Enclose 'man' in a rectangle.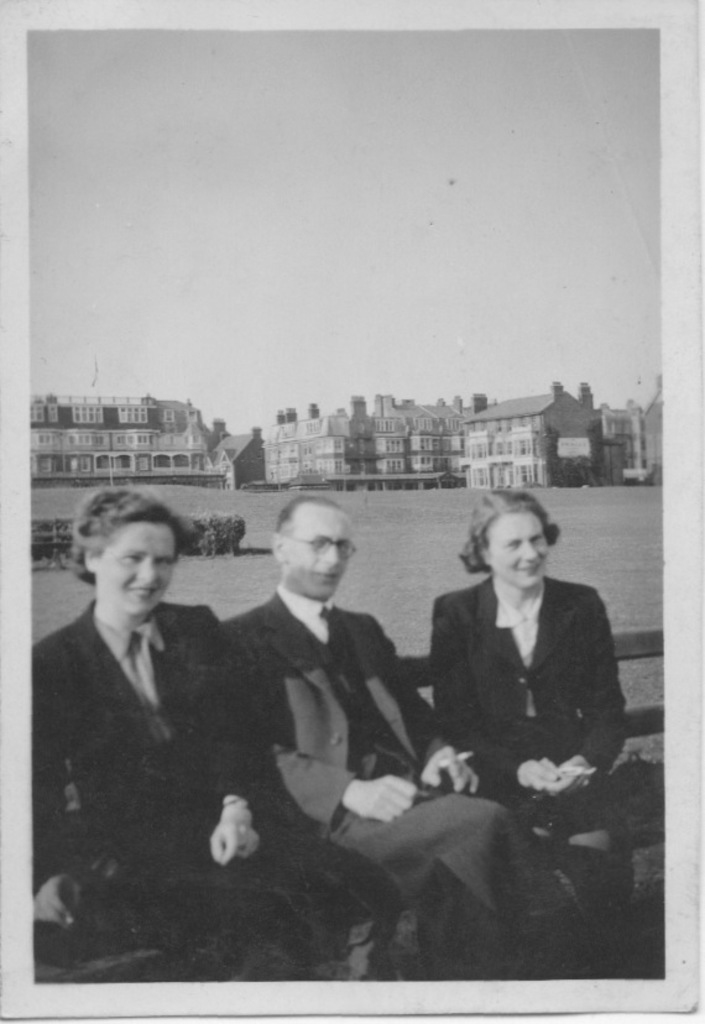
[x1=226, y1=496, x2=606, y2=983].
